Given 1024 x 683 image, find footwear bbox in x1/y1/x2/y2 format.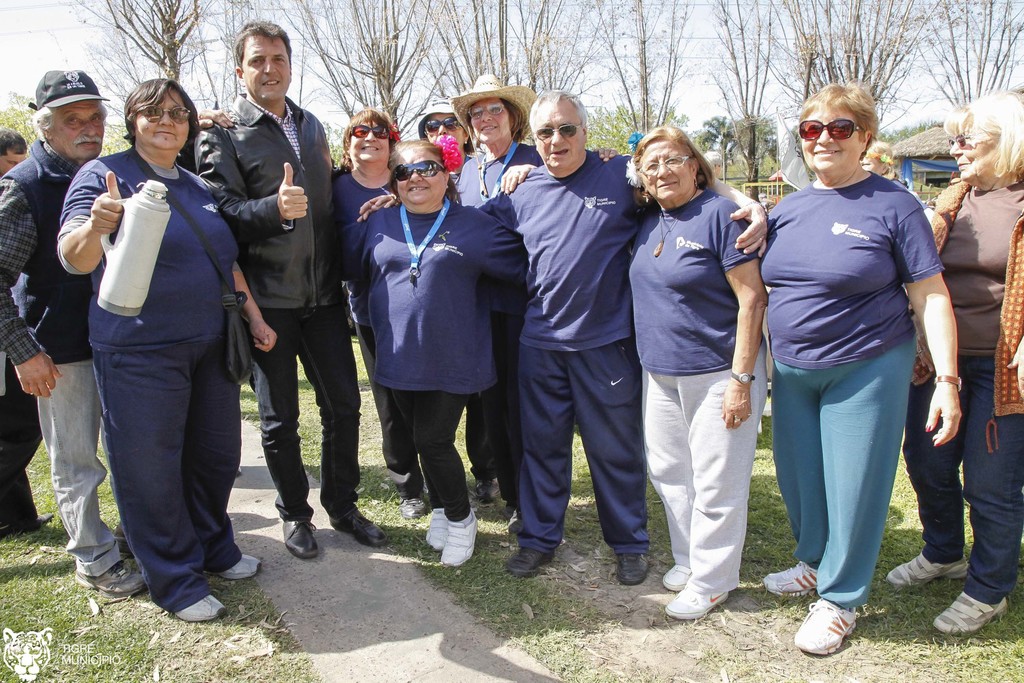
476/474/499/506.
